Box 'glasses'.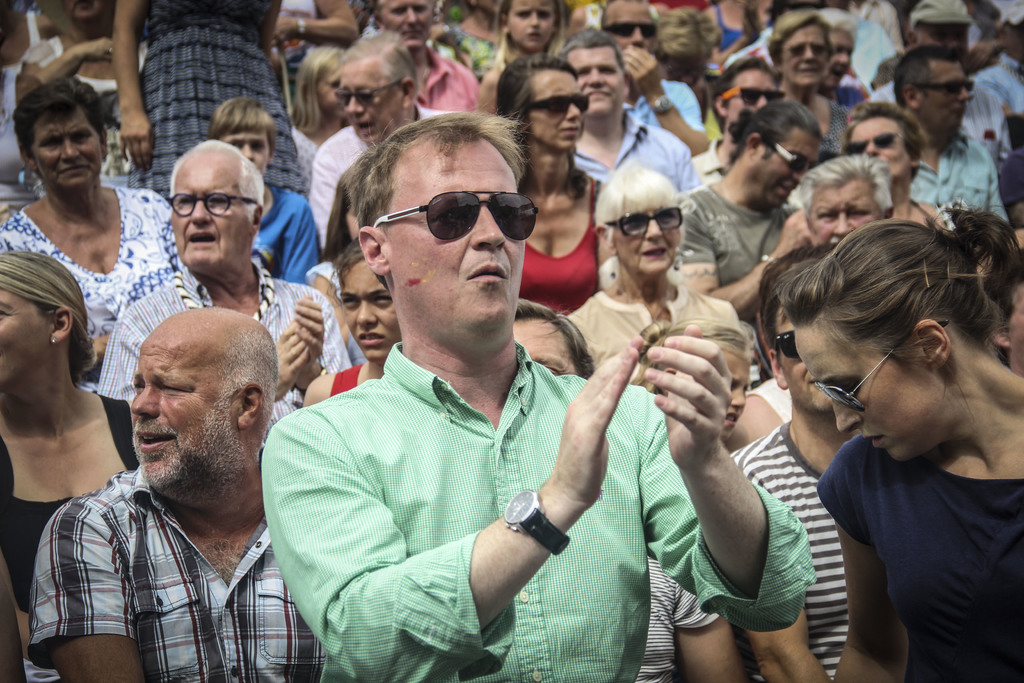
x1=156 y1=172 x2=261 y2=217.
